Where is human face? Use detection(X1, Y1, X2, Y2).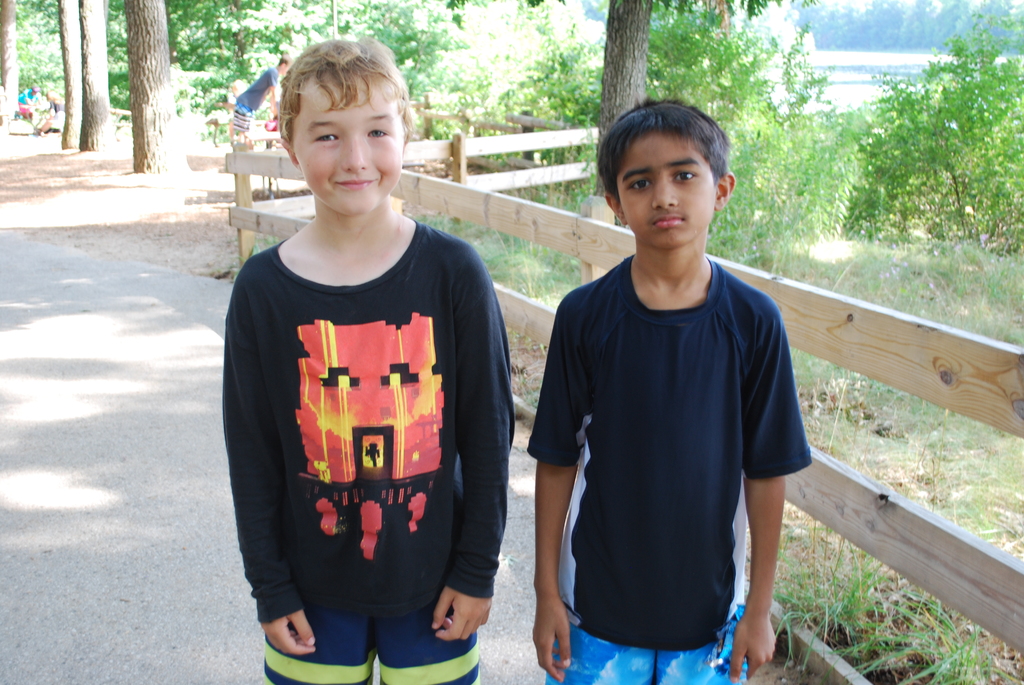
detection(292, 86, 404, 216).
